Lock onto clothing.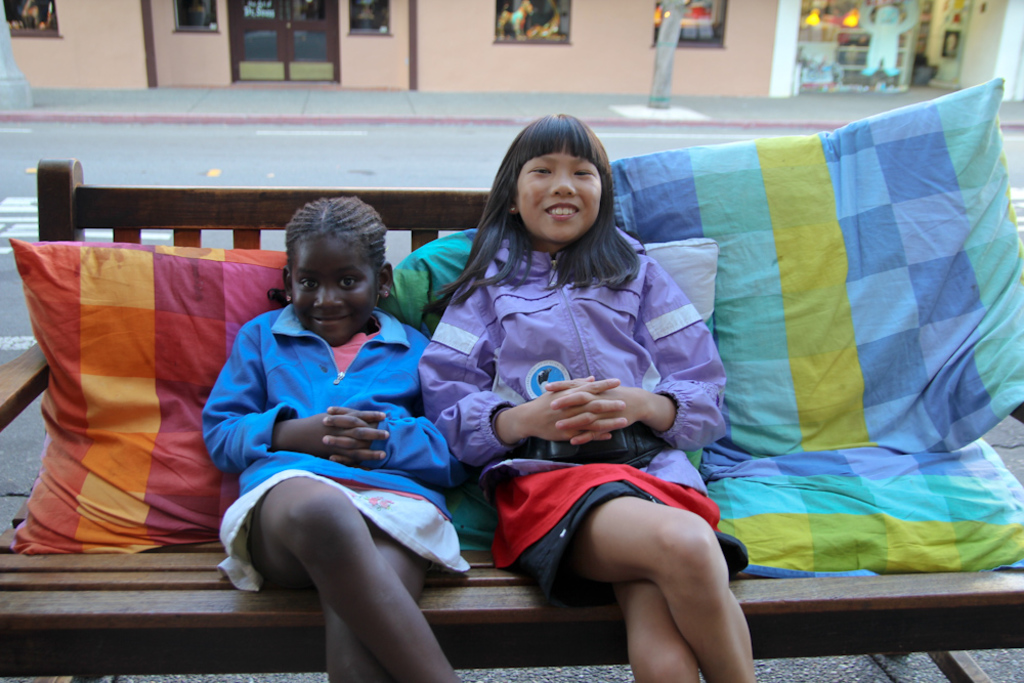
Locked: 198:301:468:591.
